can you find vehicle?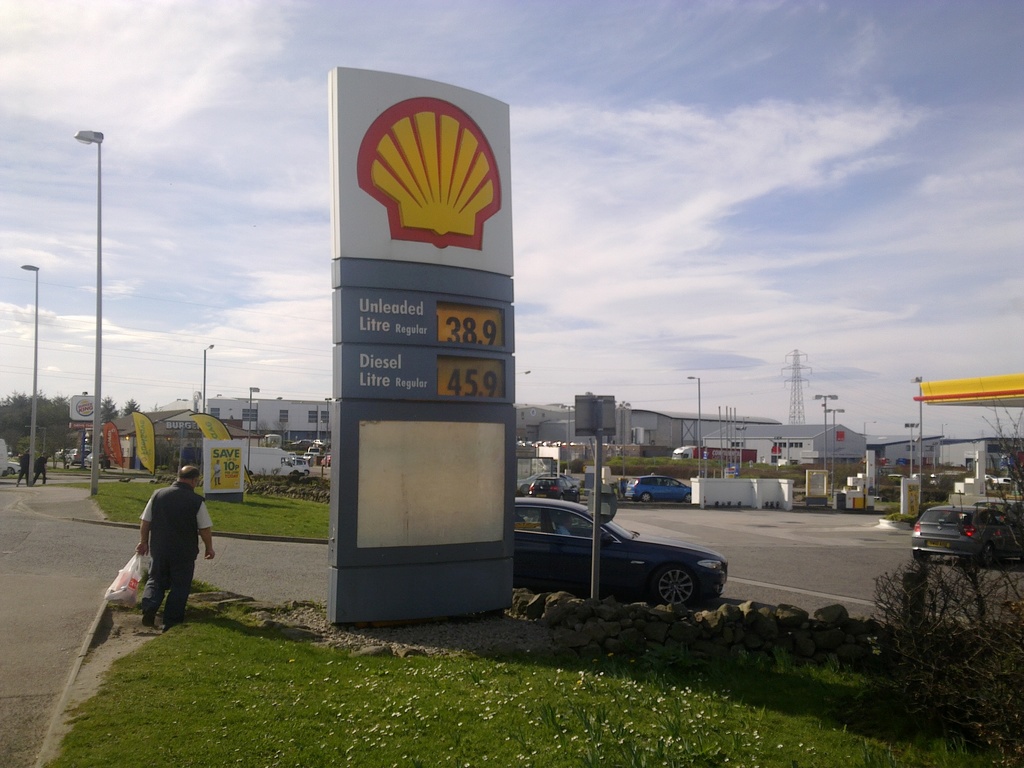
Yes, bounding box: 920 498 1009 576.
